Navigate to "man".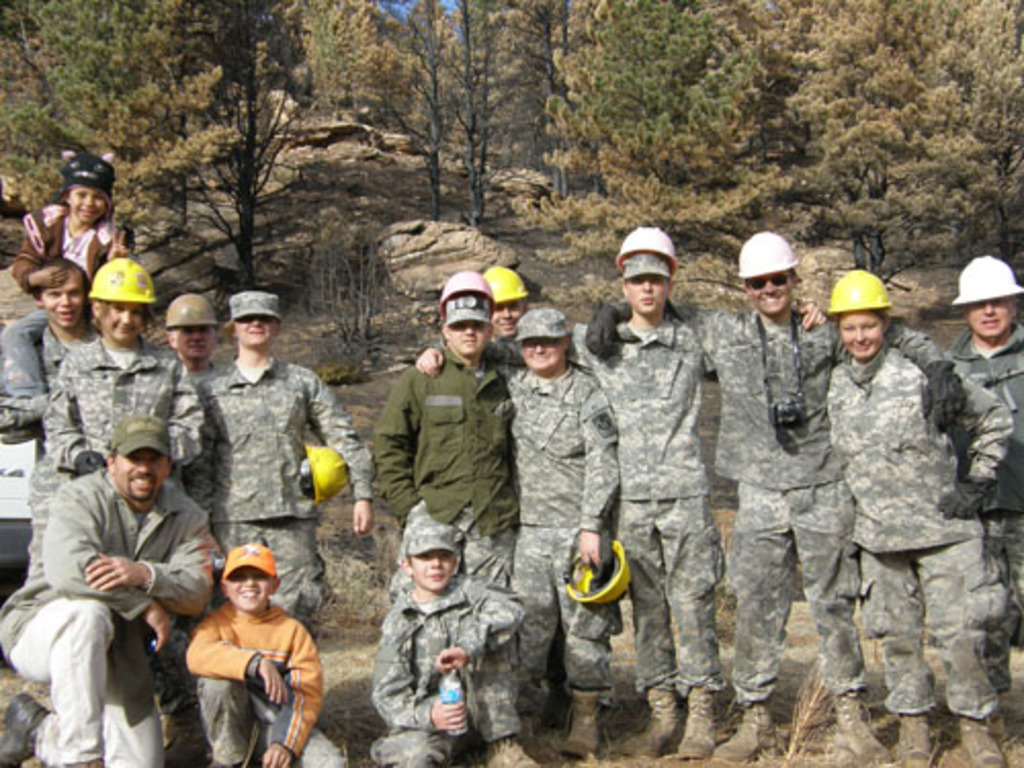
Navigation target: box=[424, 225, 823, 766].
